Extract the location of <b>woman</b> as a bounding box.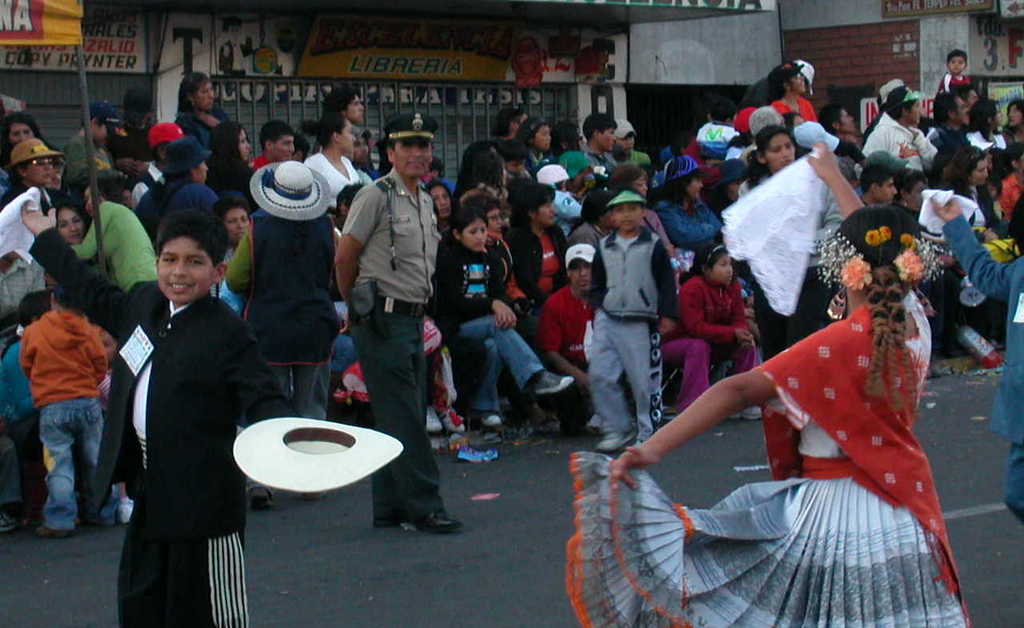
<region>131, 136, 220, 252</region>.
